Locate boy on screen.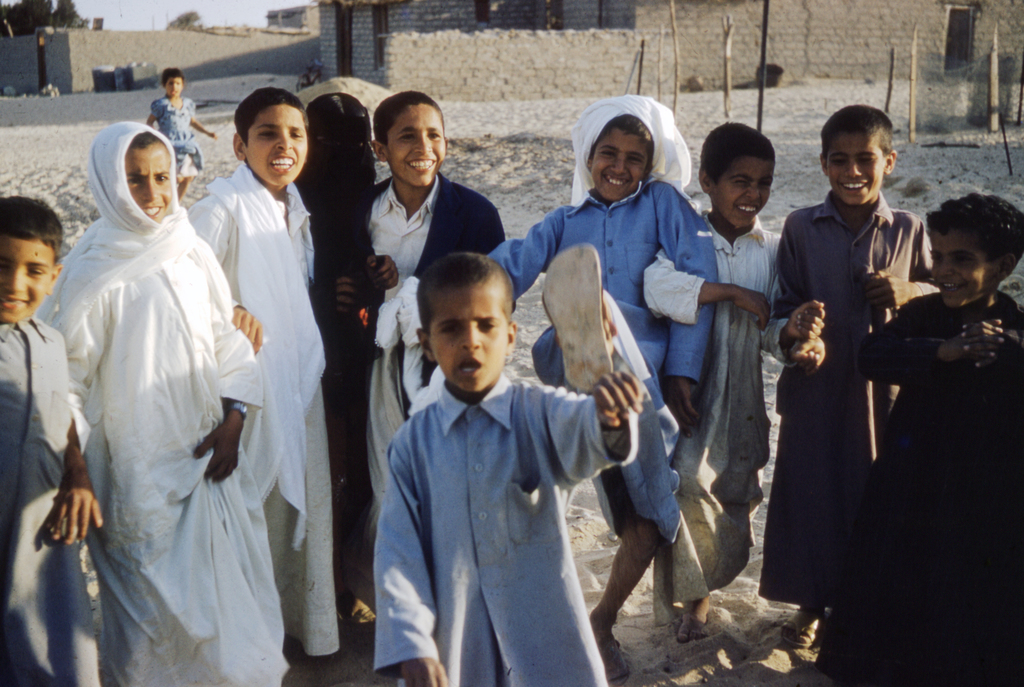
On screen at <region>355, 88, 511, 616</region>.
